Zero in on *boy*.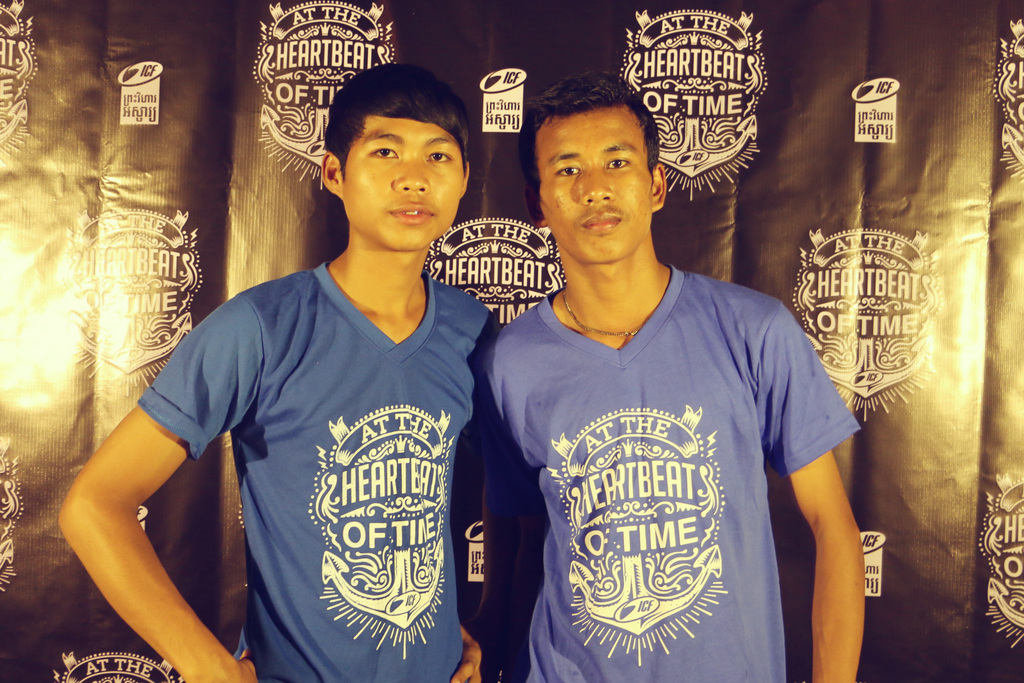
Zeroed in: rect(117, 72, 501, 671).
